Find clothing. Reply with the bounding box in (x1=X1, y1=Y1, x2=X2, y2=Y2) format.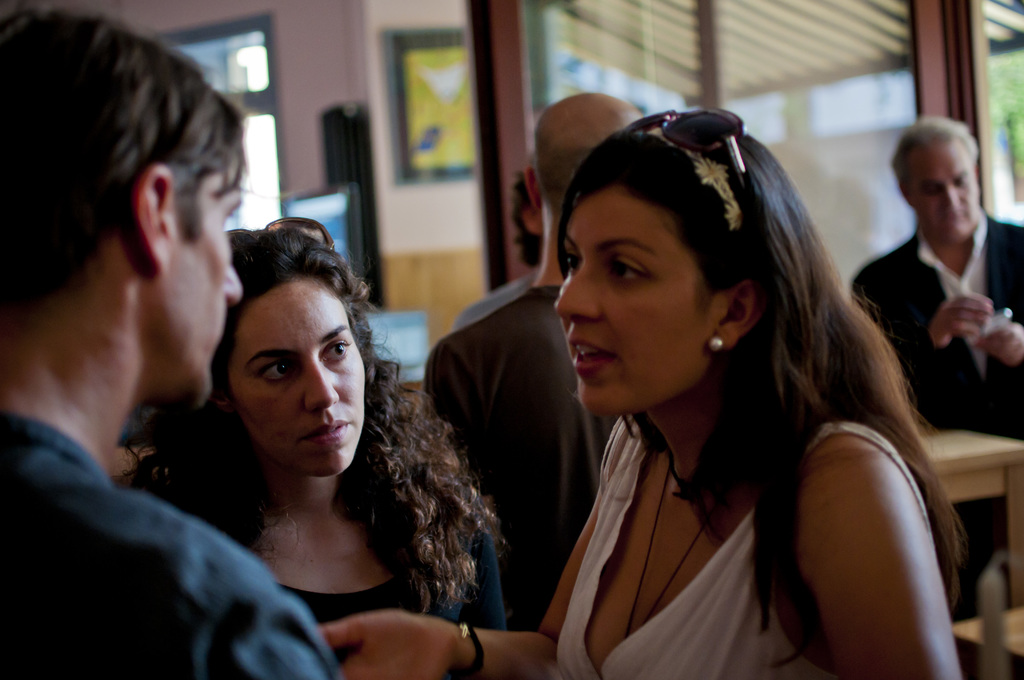
(x1=422, y1=286, x2=612, y2=633).
